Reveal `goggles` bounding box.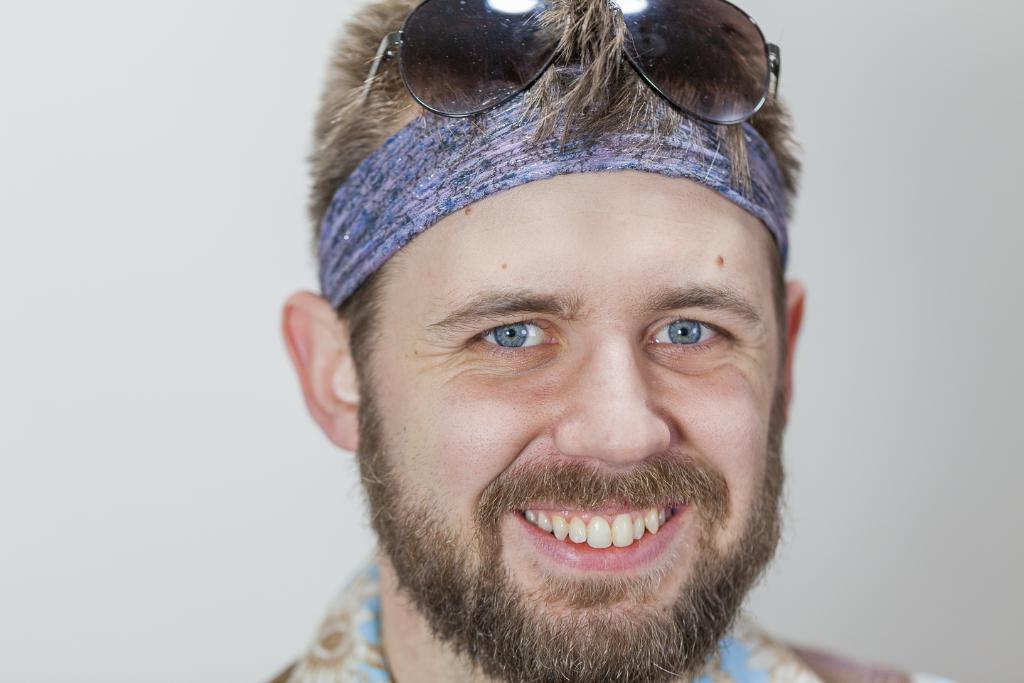
Revealed: 354,0,782,131.
